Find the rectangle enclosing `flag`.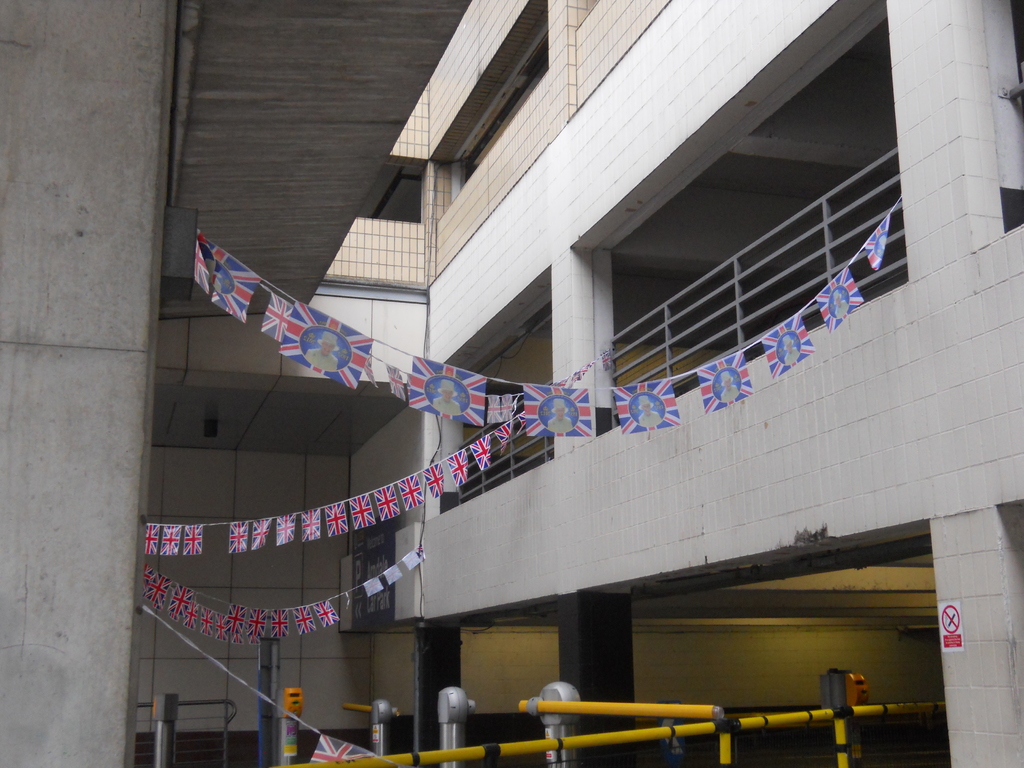
pyautogui.locateOnScreen(183, 524, 203, 558).
